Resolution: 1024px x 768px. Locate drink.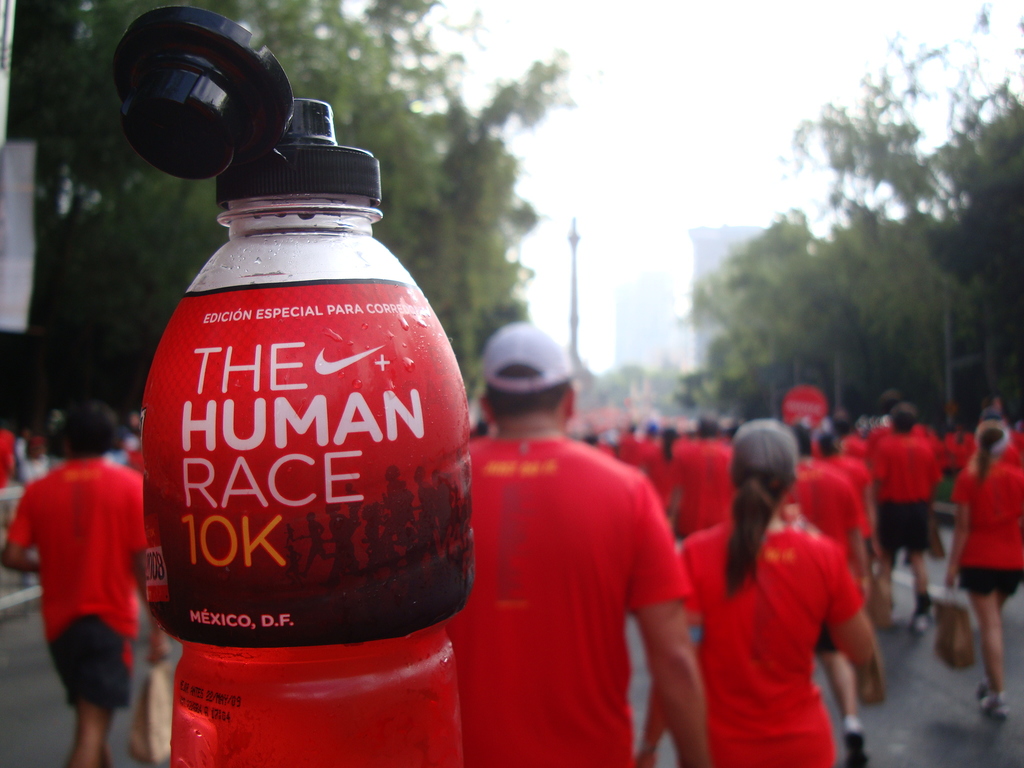
(left=170, top=635, right=472, bottom=767).
